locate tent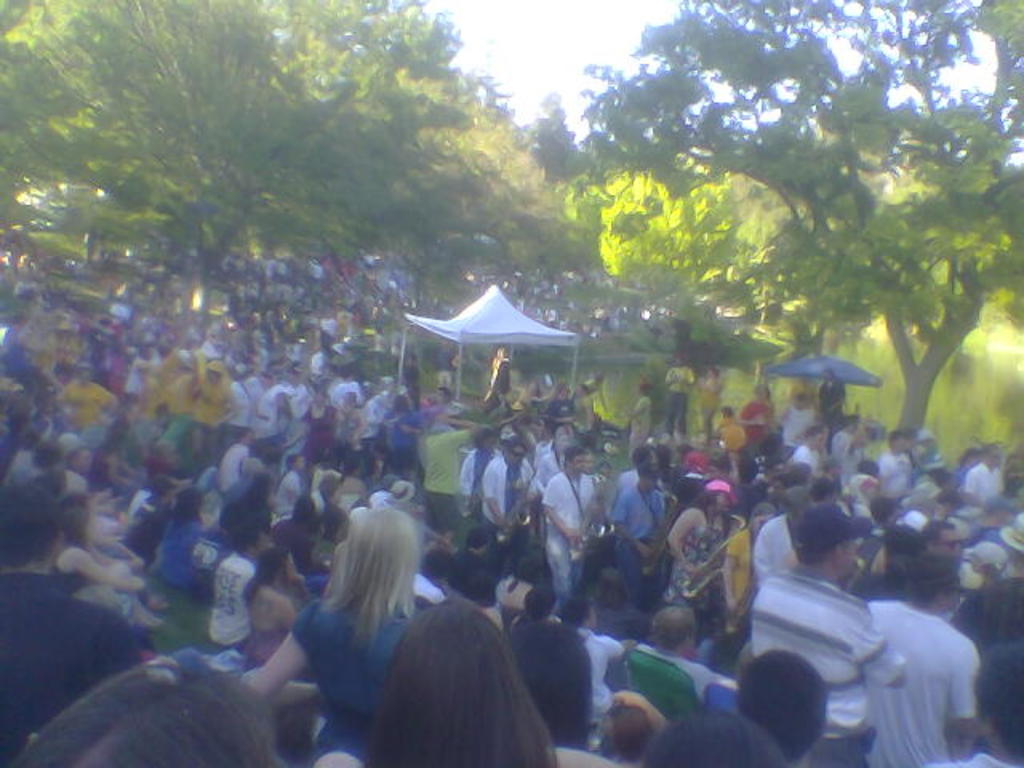
(left=389, top=290, right=598, bottom=418)
